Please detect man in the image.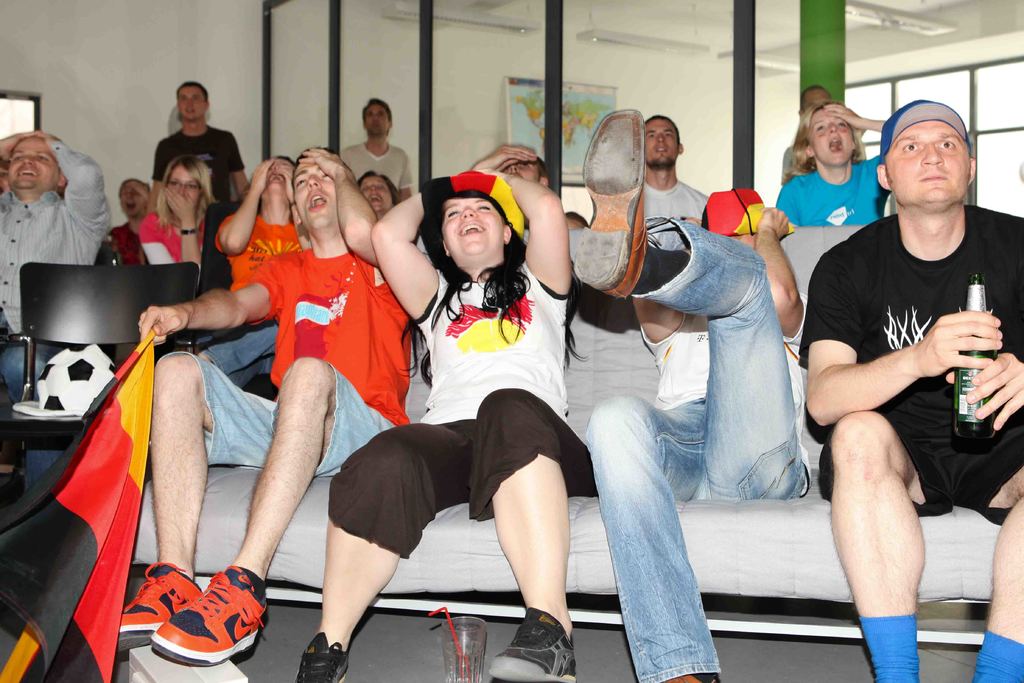
0/126/113/483.
